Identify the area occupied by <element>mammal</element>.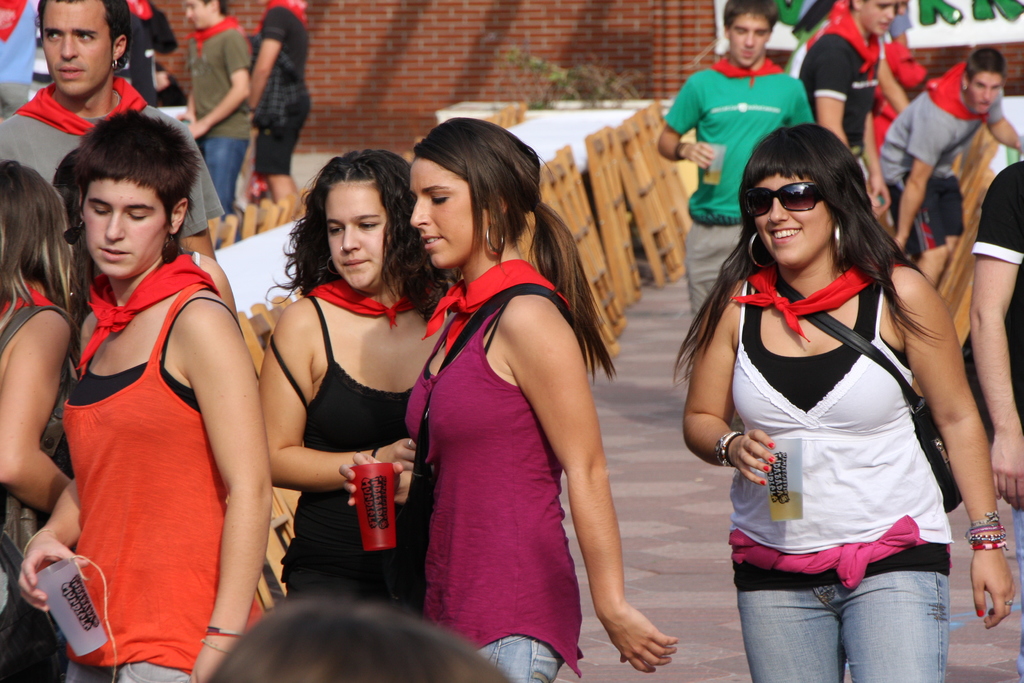
Area: [877,43,1023,288].
